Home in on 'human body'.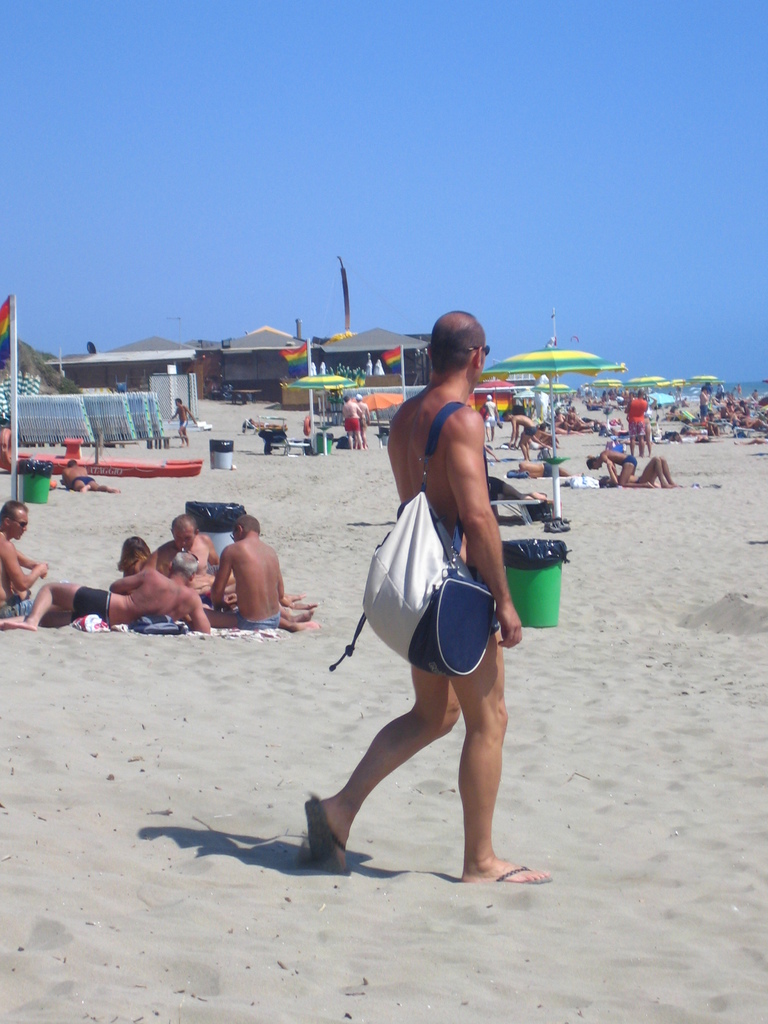
Homed in at l=0, t=531, r=51, b=623.
